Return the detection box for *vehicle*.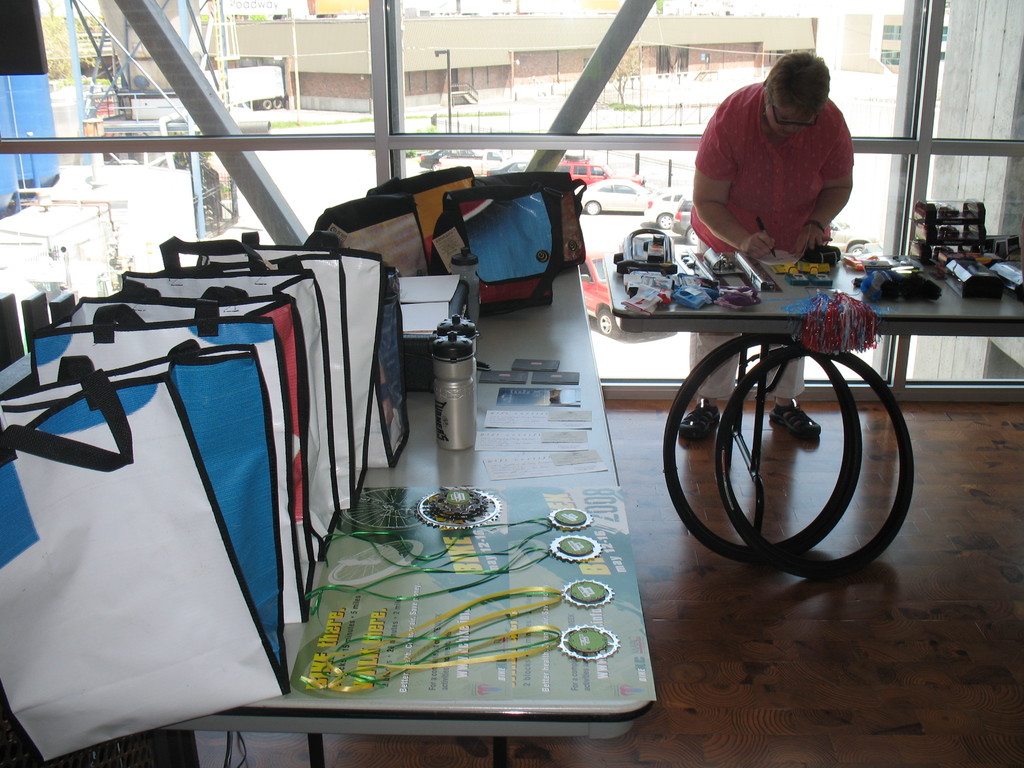
485,154,562,179.
